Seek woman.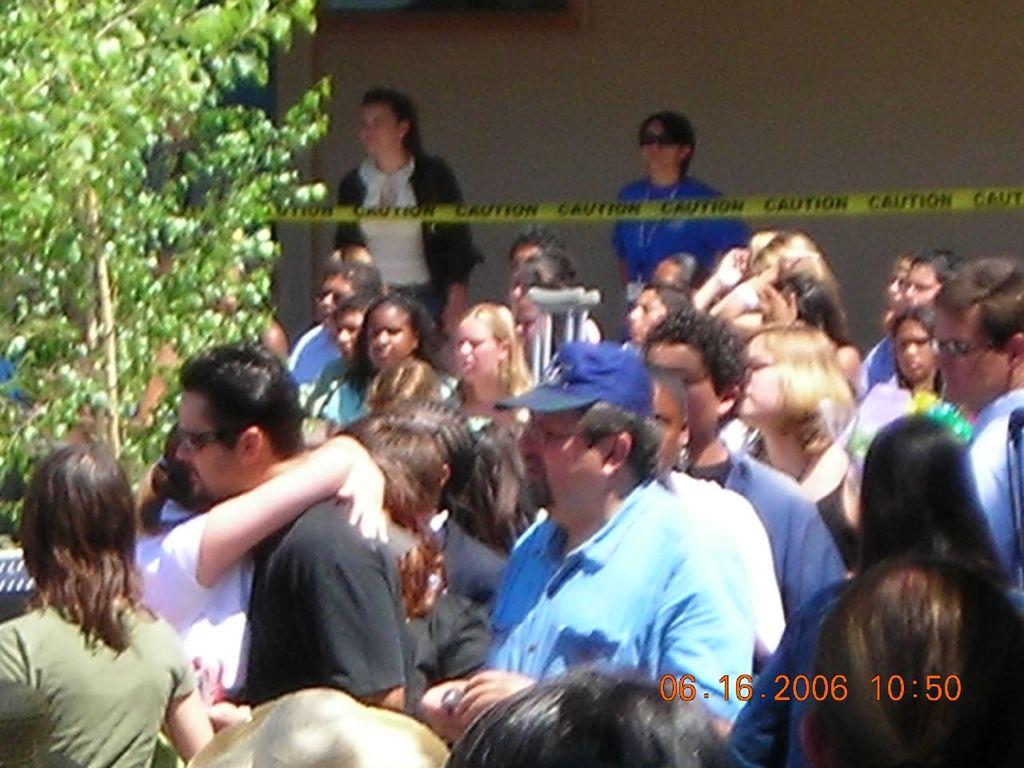
box(381, 458, 502, 710).
